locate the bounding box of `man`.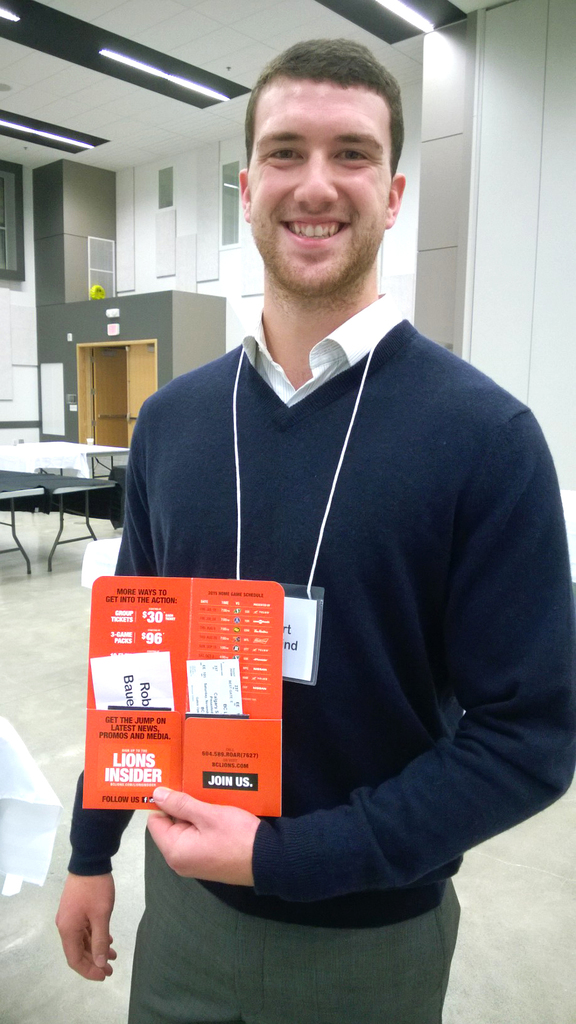
Bounding box: l=90, t=69, r=551, b=970.
